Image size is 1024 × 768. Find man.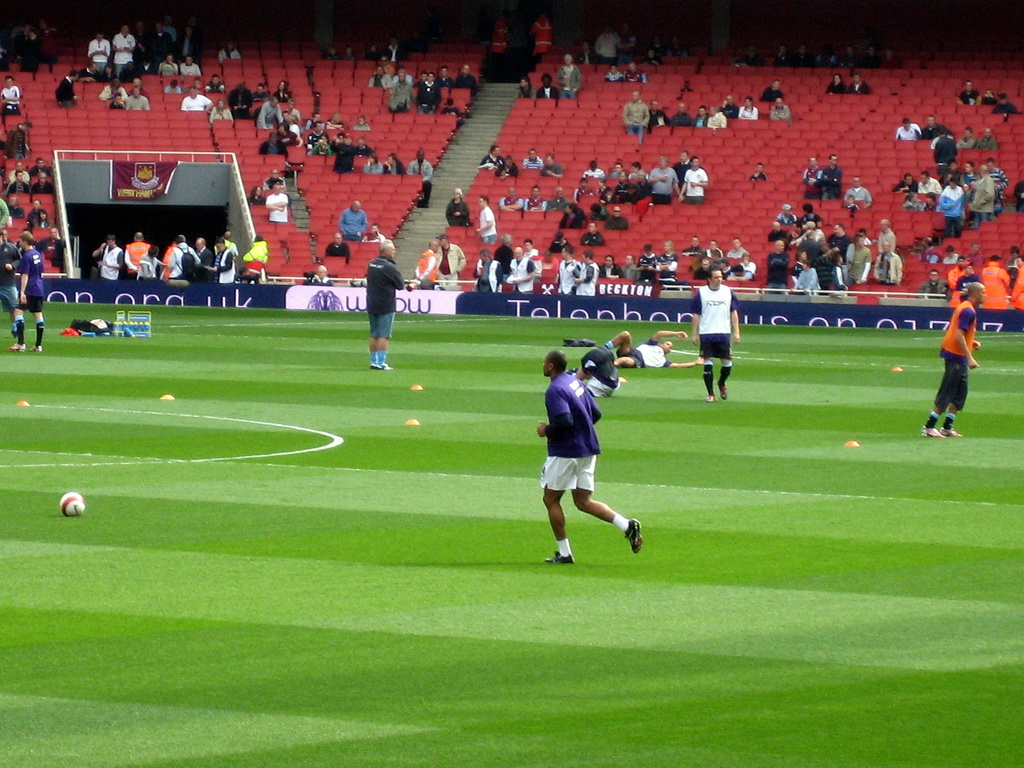
{"x1": 386, "y1": 66, "x2": 413, "y2": 111}.
